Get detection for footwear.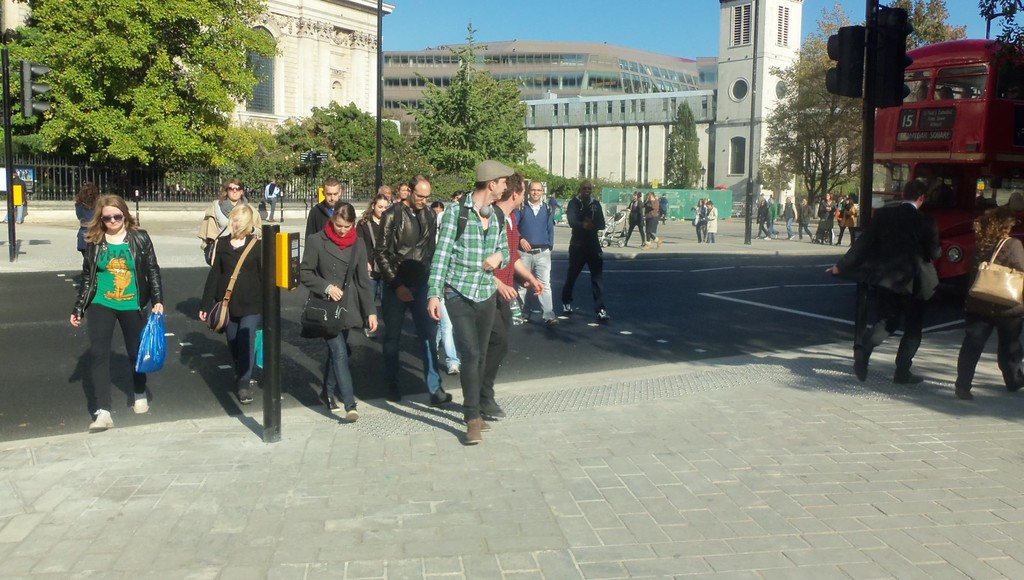
Detection: rect(525, 313, 531, 322).
